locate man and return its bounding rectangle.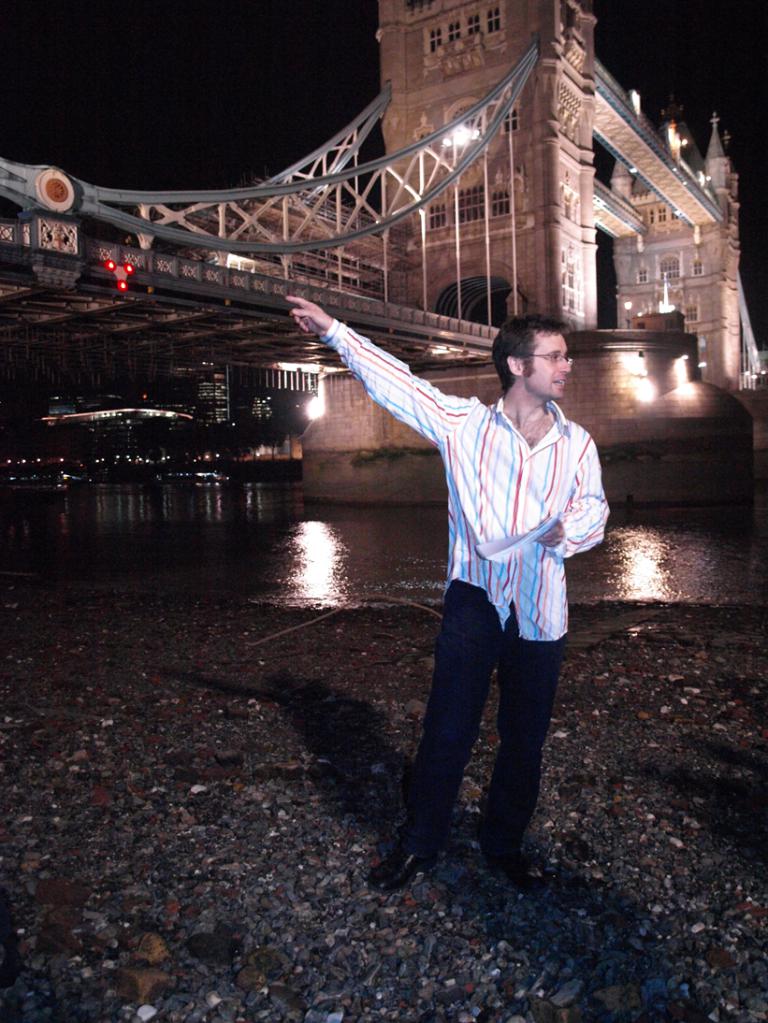
<region>284, 306, 620, 896</region>.
